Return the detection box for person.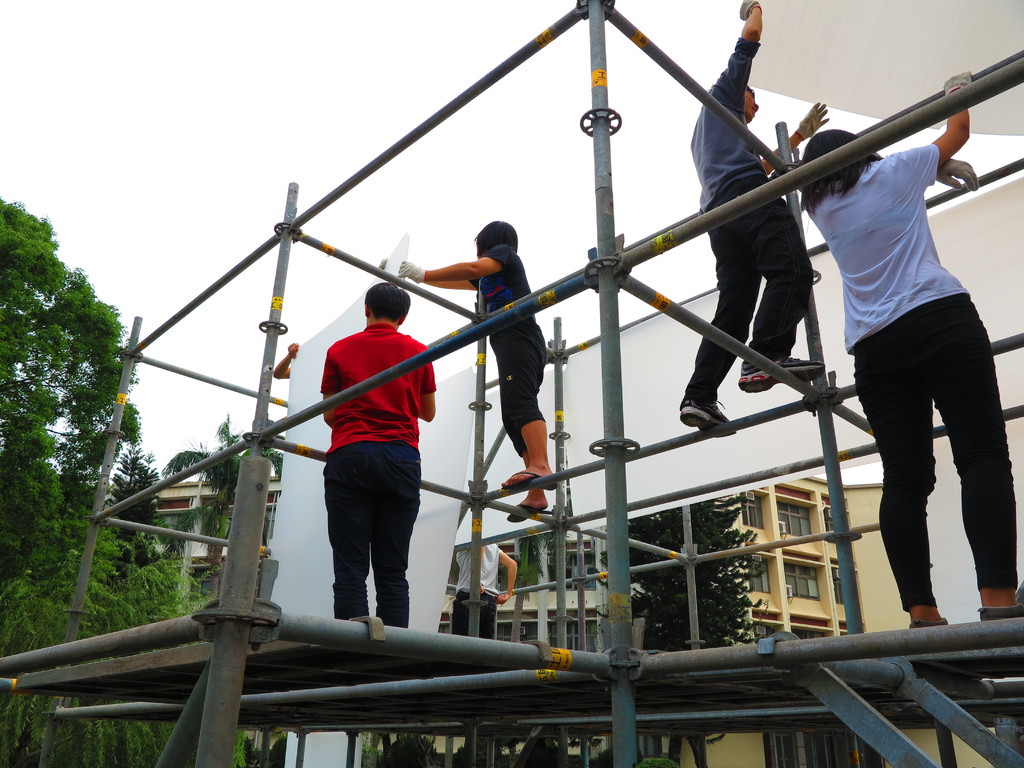
detection(789, 72, 1023, 630).
